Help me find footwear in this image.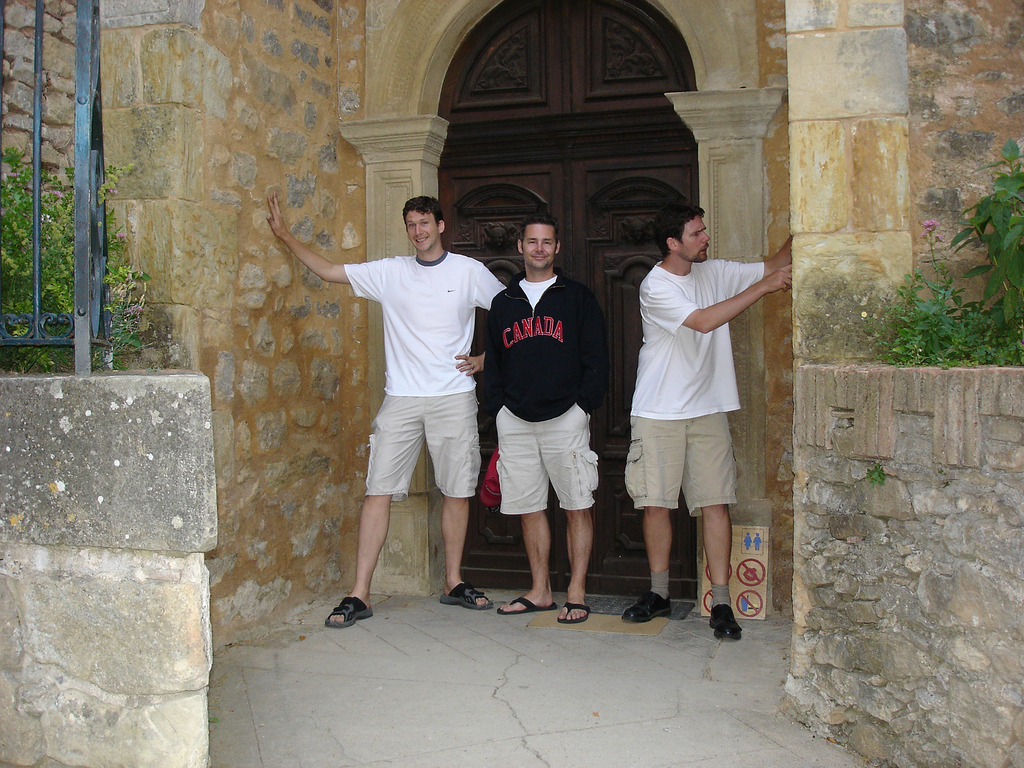
Found it: [left=707, top=605, right=742, bottom=639].
